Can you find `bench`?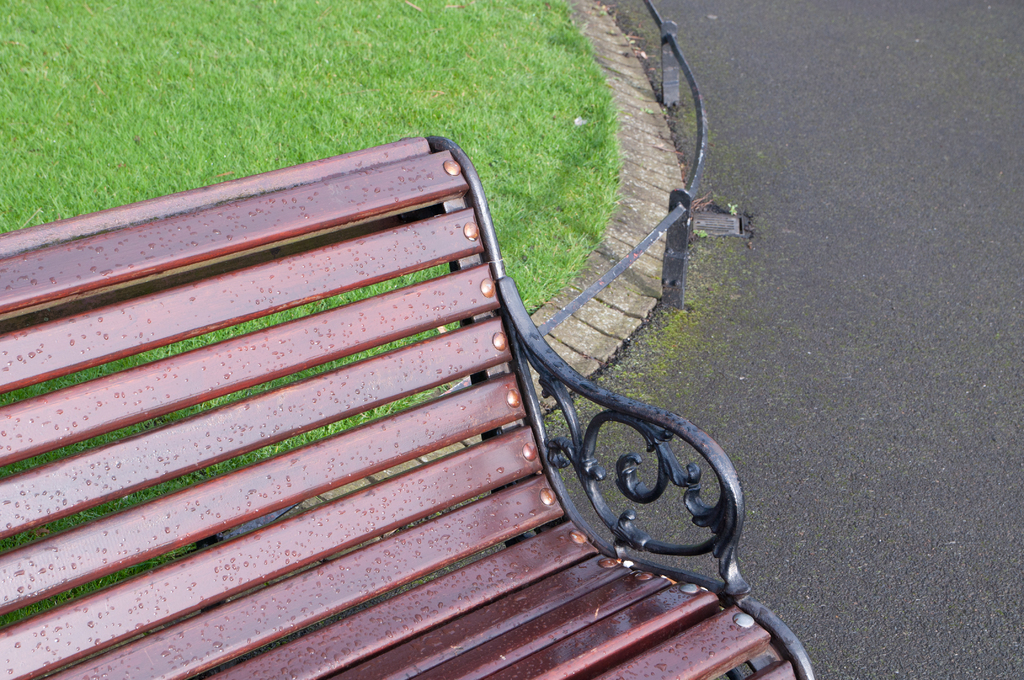
Yes, bounding box: locate(2, 135, 818, 679).
